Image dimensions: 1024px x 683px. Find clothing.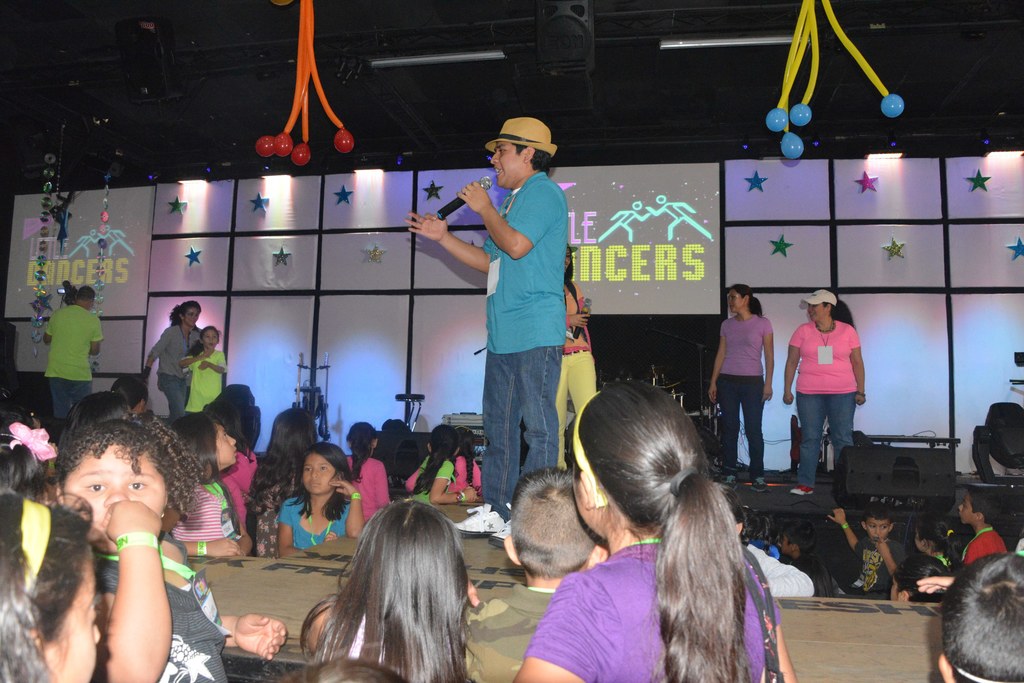
(787, 317, 861, 490).
